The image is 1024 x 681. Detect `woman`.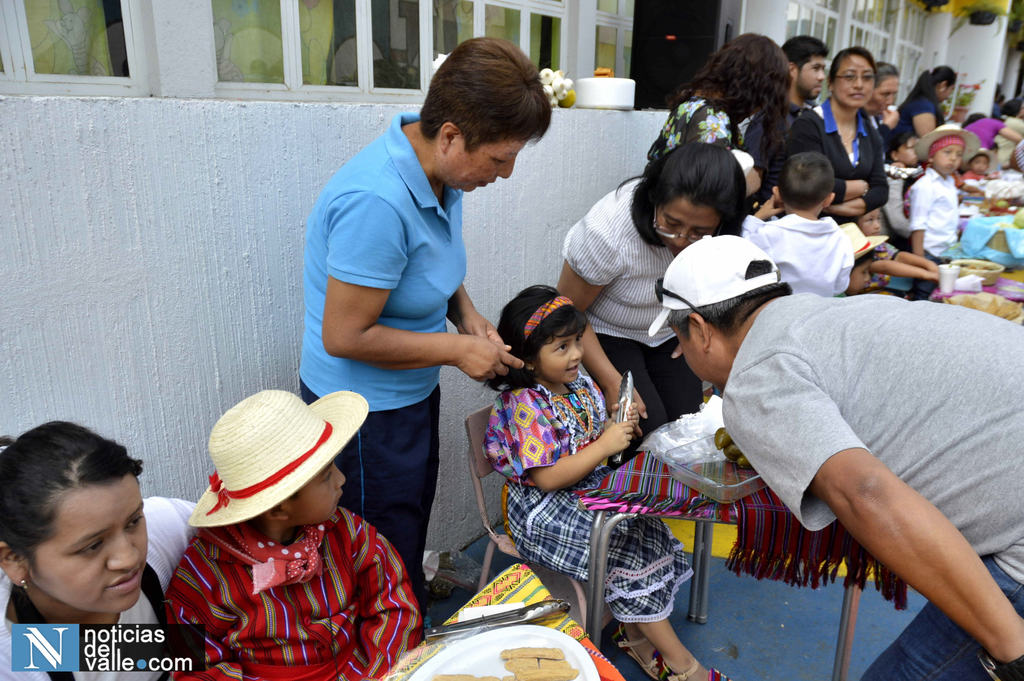
Detection: locate(966, 106, 1023, 149).
